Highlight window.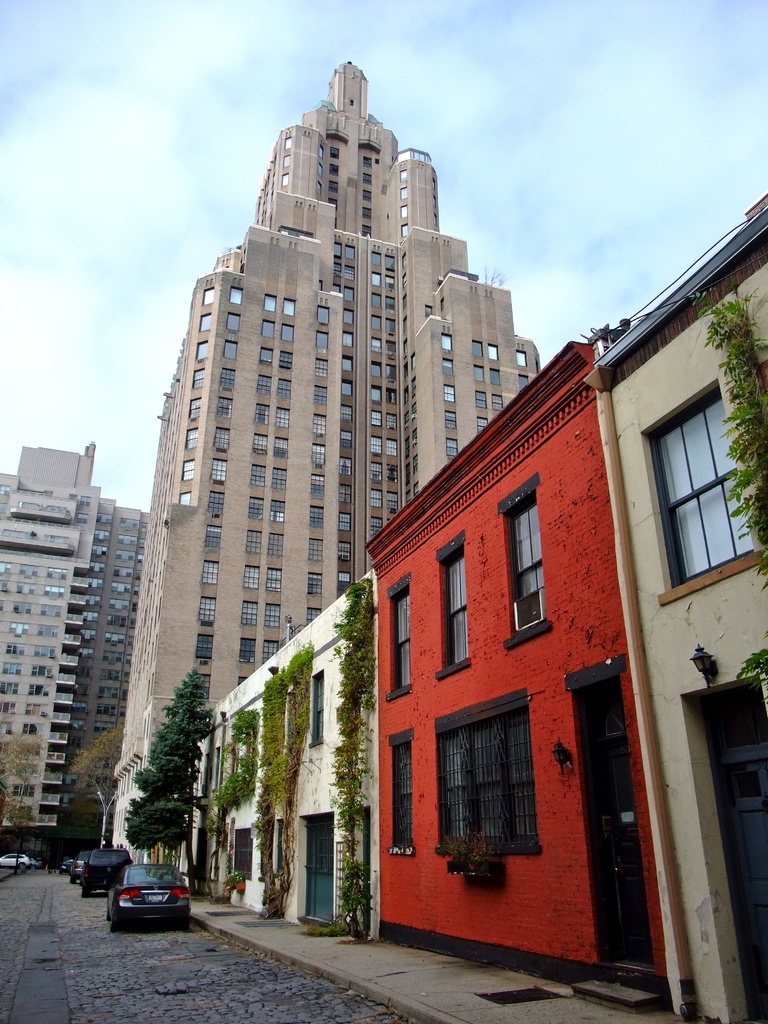
Highlighted region: [x1=258, y1=320, x2=274, y2=338].
